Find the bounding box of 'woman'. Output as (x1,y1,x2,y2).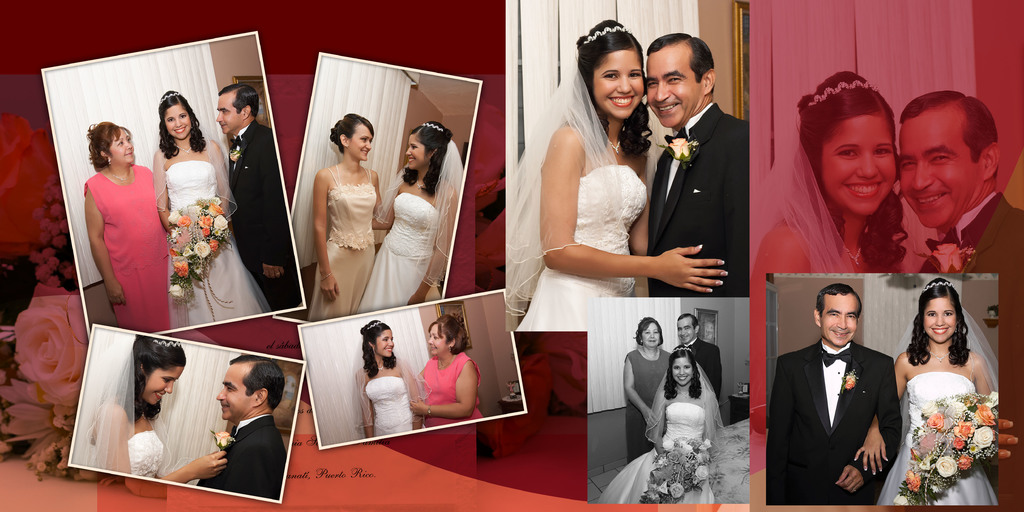
(751,67,924,287).
